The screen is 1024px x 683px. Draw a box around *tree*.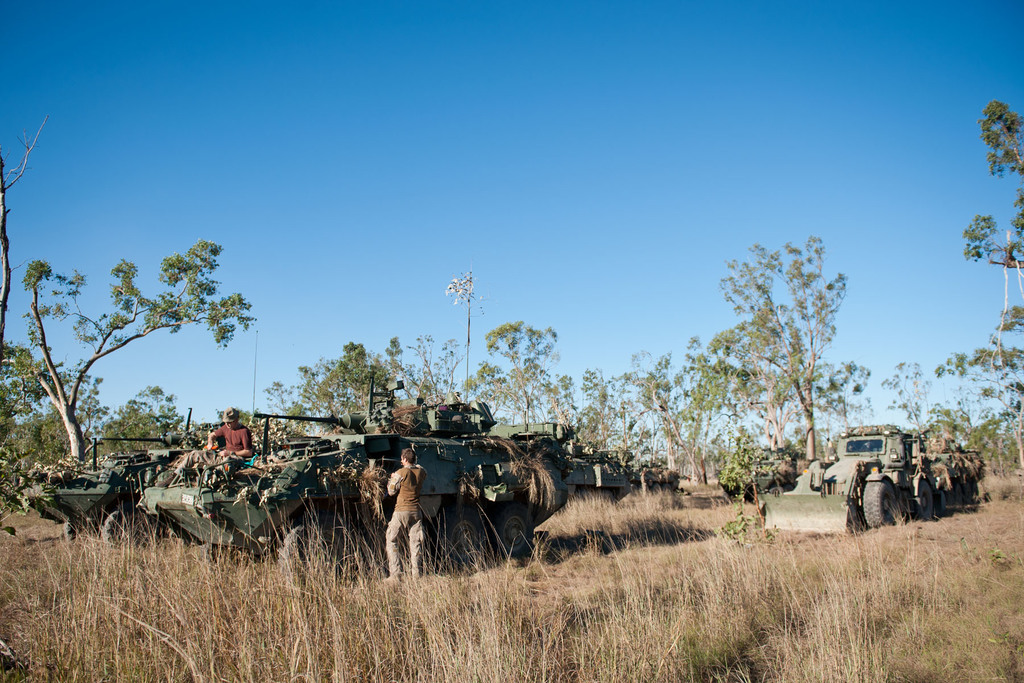
region(640, 367, 674, 475).
